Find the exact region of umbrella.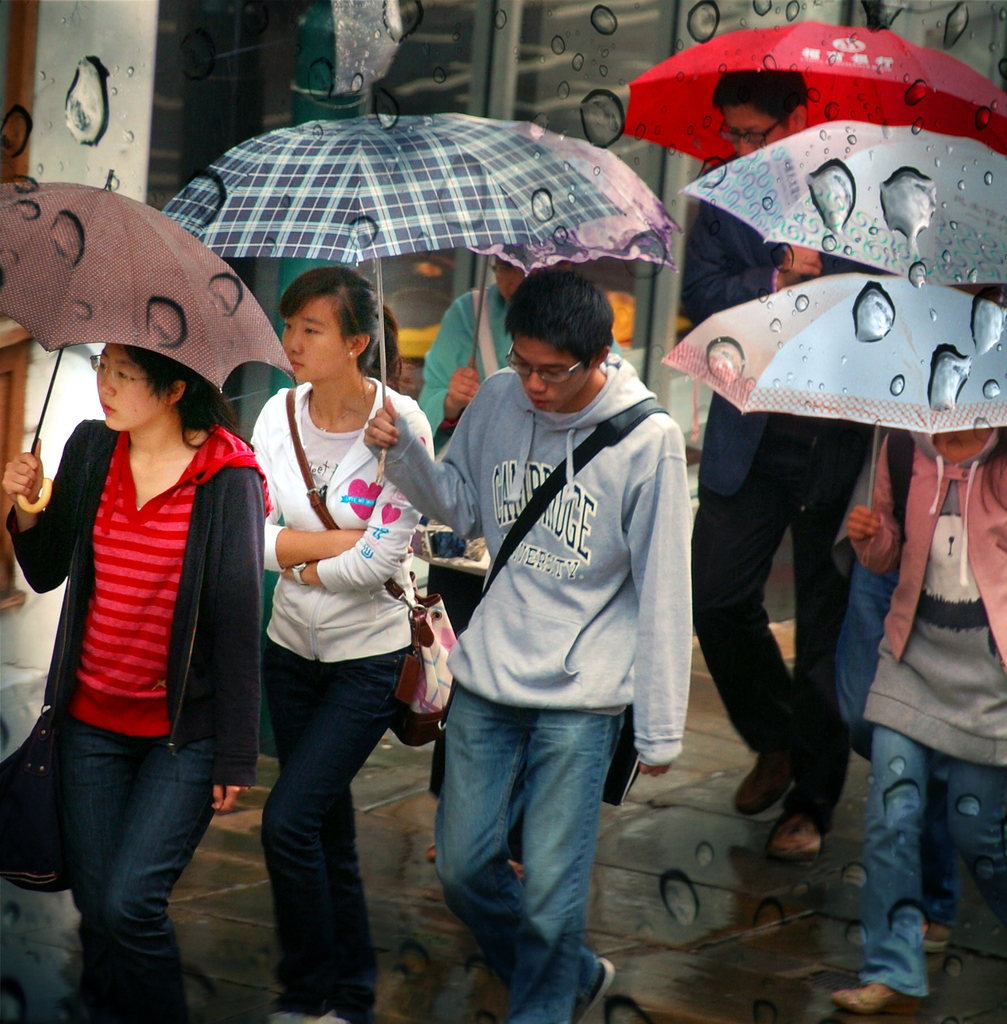
Exact region: rect(686, 114, 1006, 280).
